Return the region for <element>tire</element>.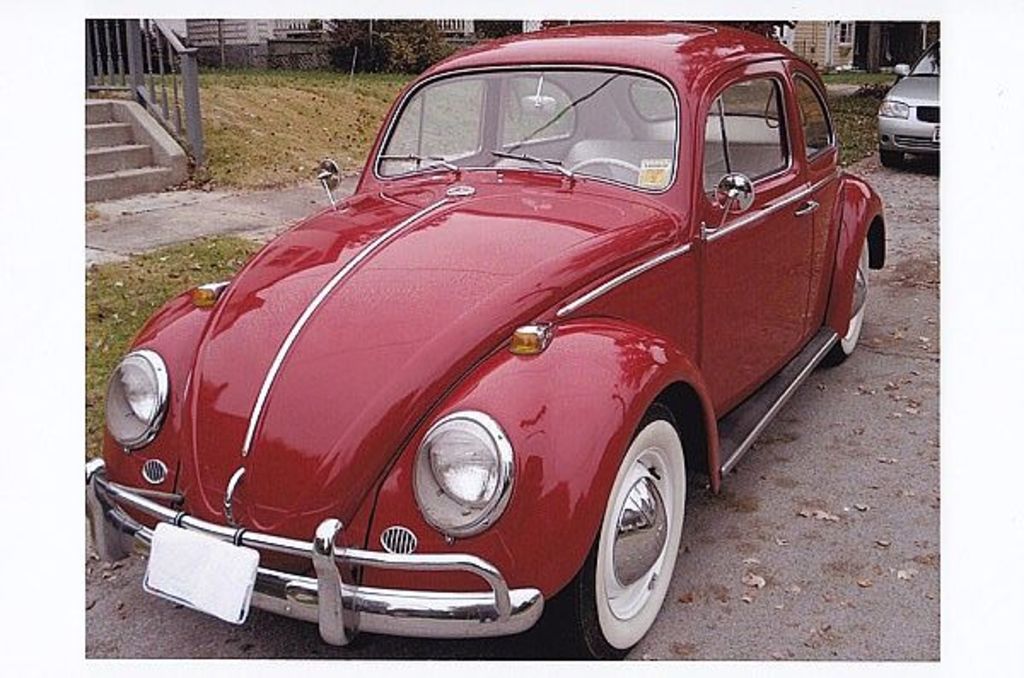
BBox(829, 234, 870, 360).
